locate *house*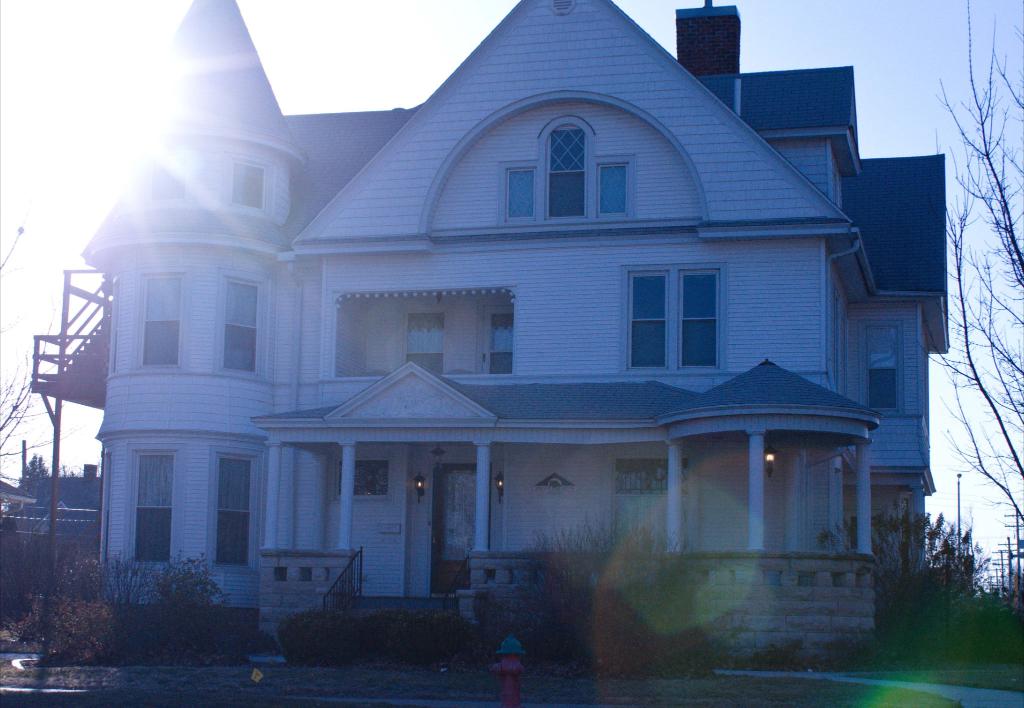
(x1=68, y1=15, x2=930, y2=679)
